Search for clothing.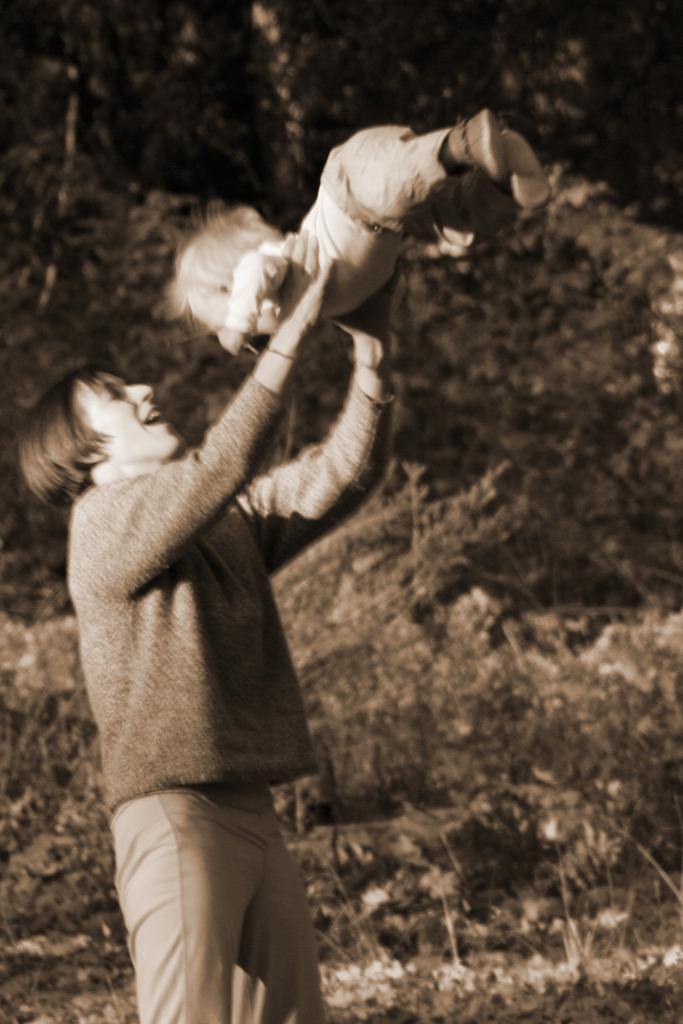
Found at crop(224, 118, 515, 339).
